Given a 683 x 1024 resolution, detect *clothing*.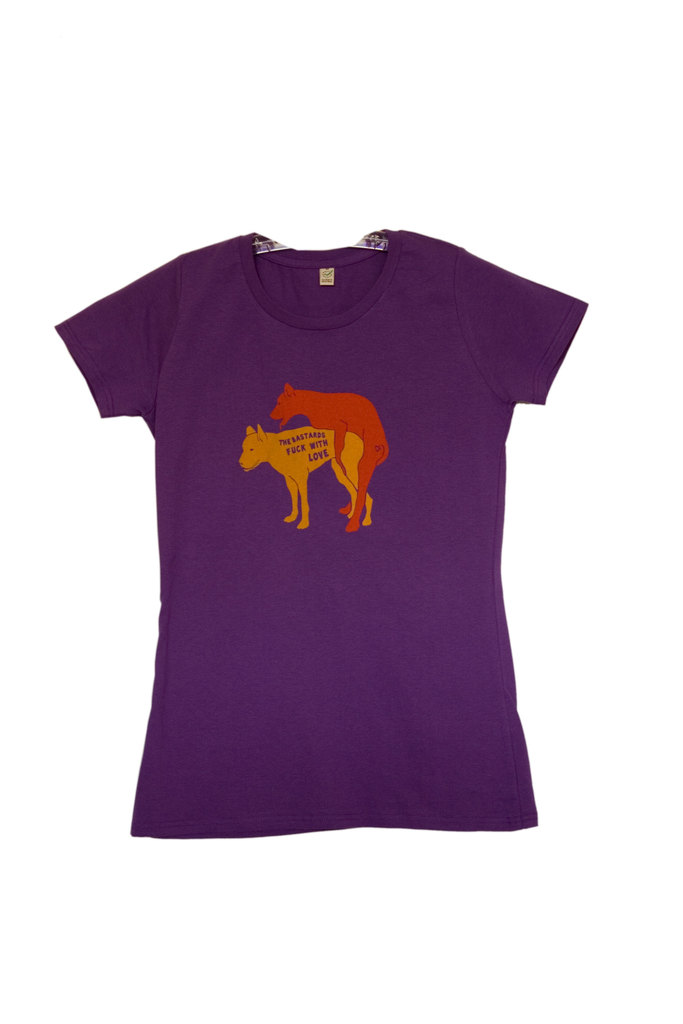
(x1=49, y1=202, x2=595, y2=820).
